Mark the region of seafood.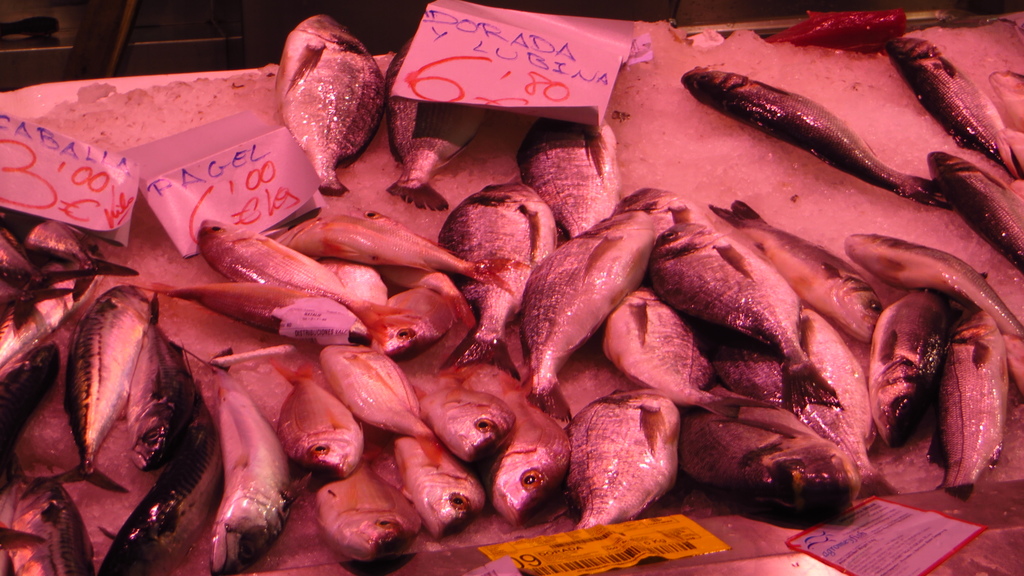
Region: box=[684, 70, 946, 205].
